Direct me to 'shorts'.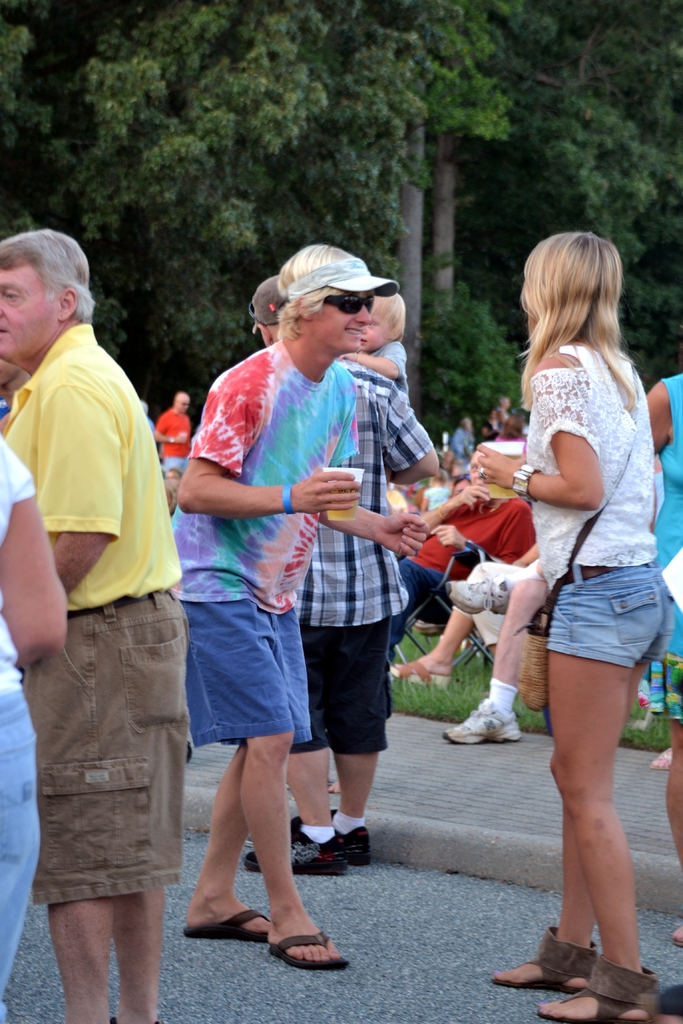
Direction: locate(22, 595, 183, 901).
